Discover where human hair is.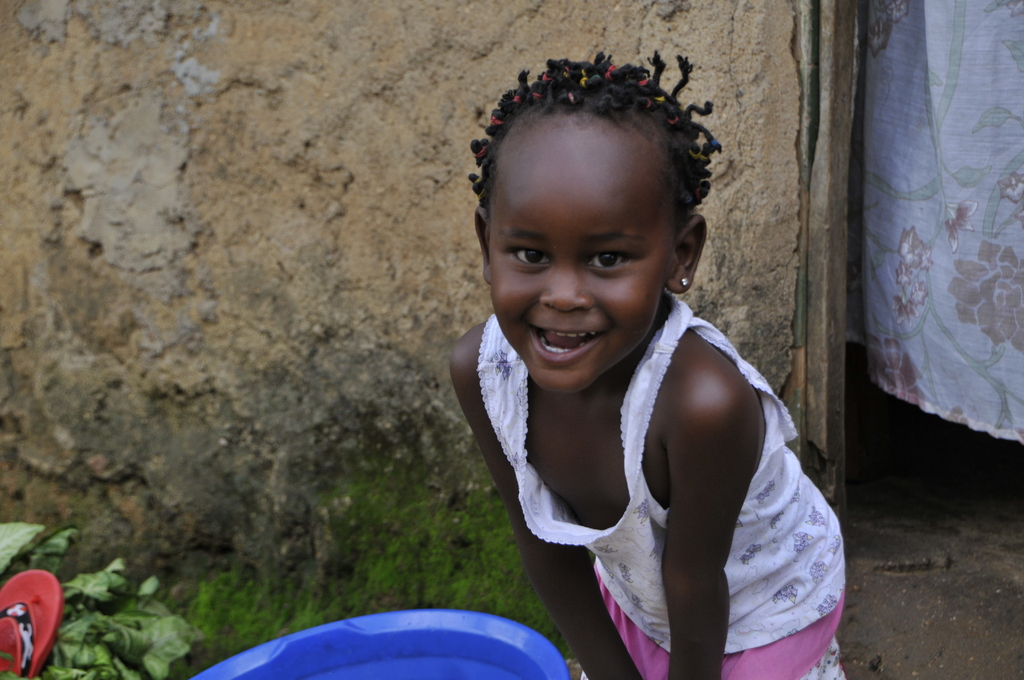
Discovered at BBox(467, 47, 723, 232).
